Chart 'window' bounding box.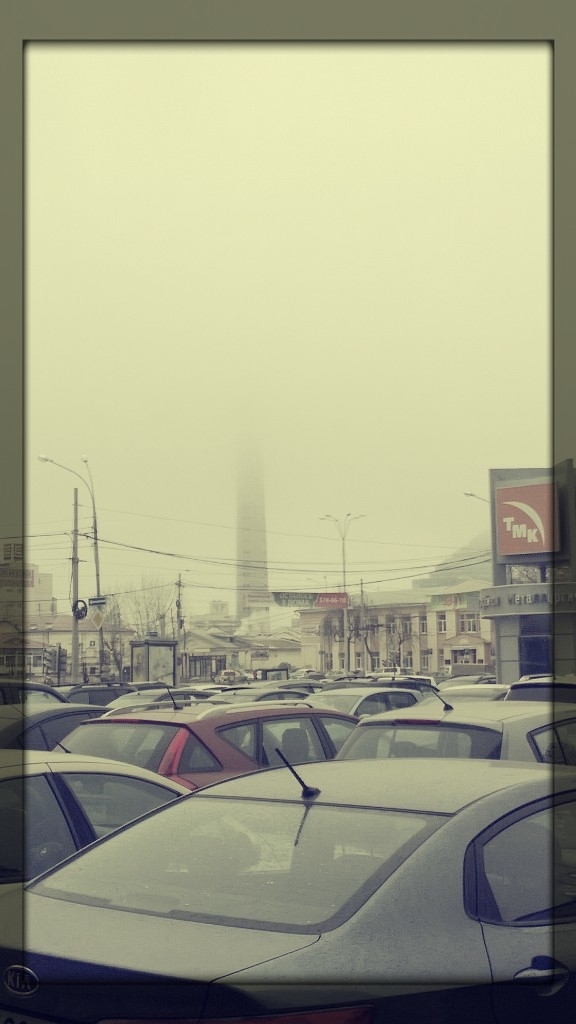
Charted: 400,615,414,647.
